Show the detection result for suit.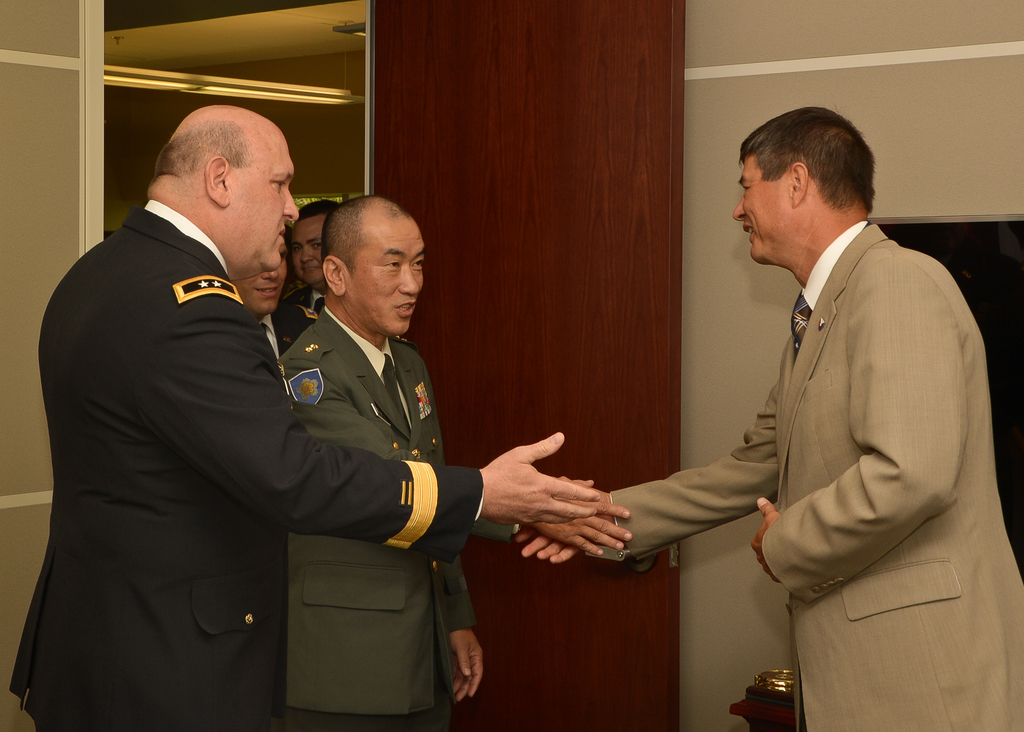
5,203,473,729.
